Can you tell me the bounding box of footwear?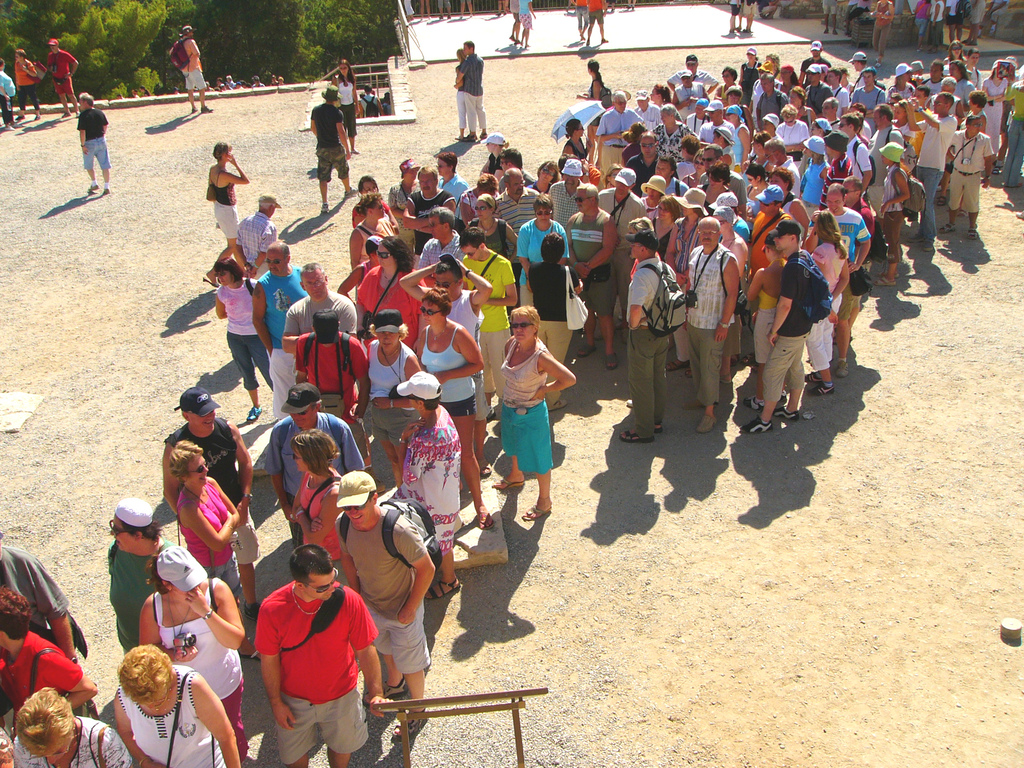
x1=14 y1=113 x2=25 y2=120.
